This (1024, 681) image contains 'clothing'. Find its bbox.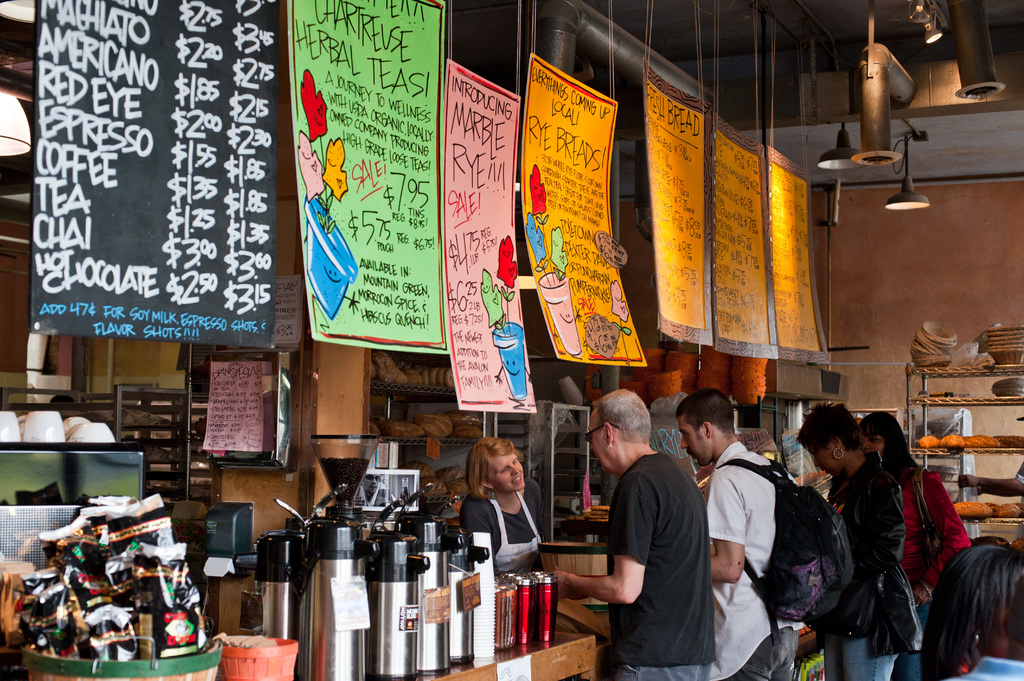
{"x1": 714, "y1": 443, "x2": 810, "y2": 679}.
